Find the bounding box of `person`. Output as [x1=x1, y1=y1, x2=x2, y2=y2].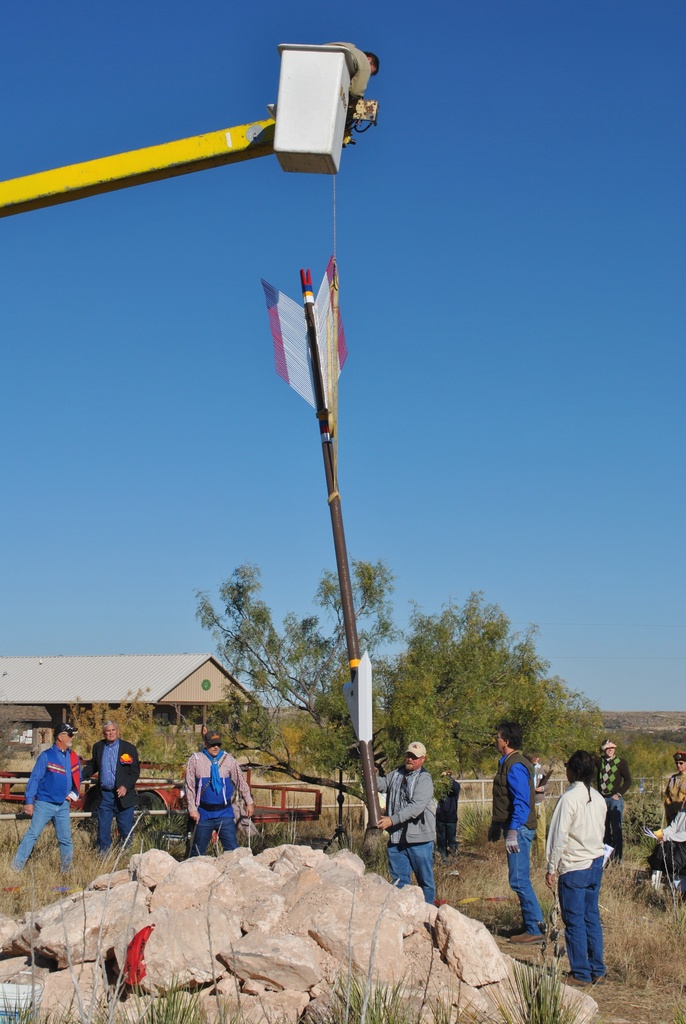
[x1=548, y1=747, x2=607, y2=989].
